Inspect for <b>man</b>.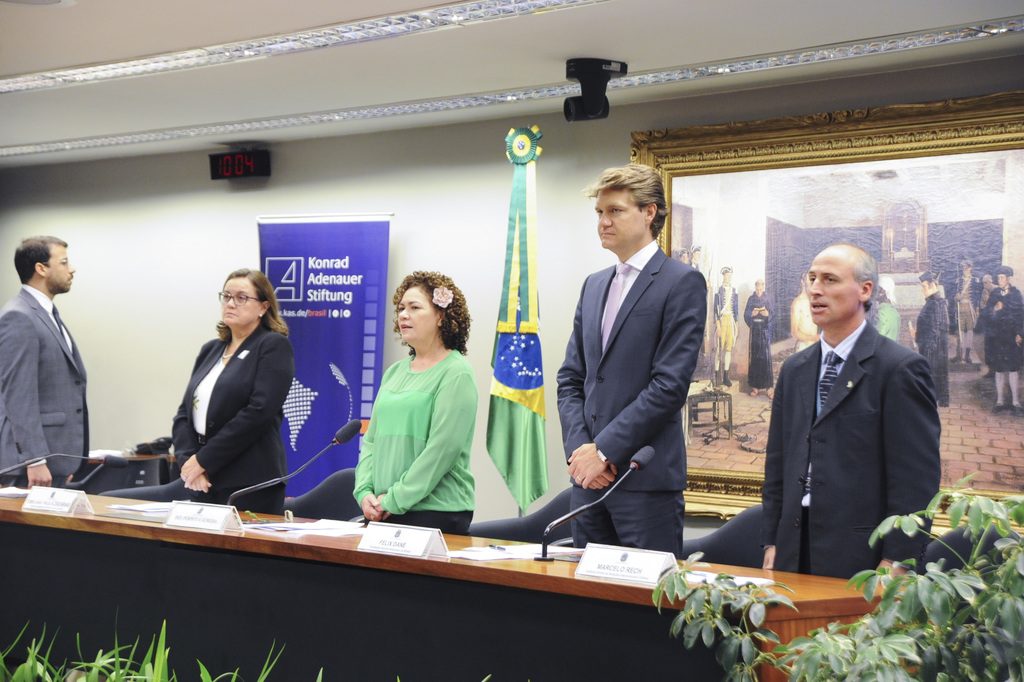
Inspection: (547, 163, 713, 574).
